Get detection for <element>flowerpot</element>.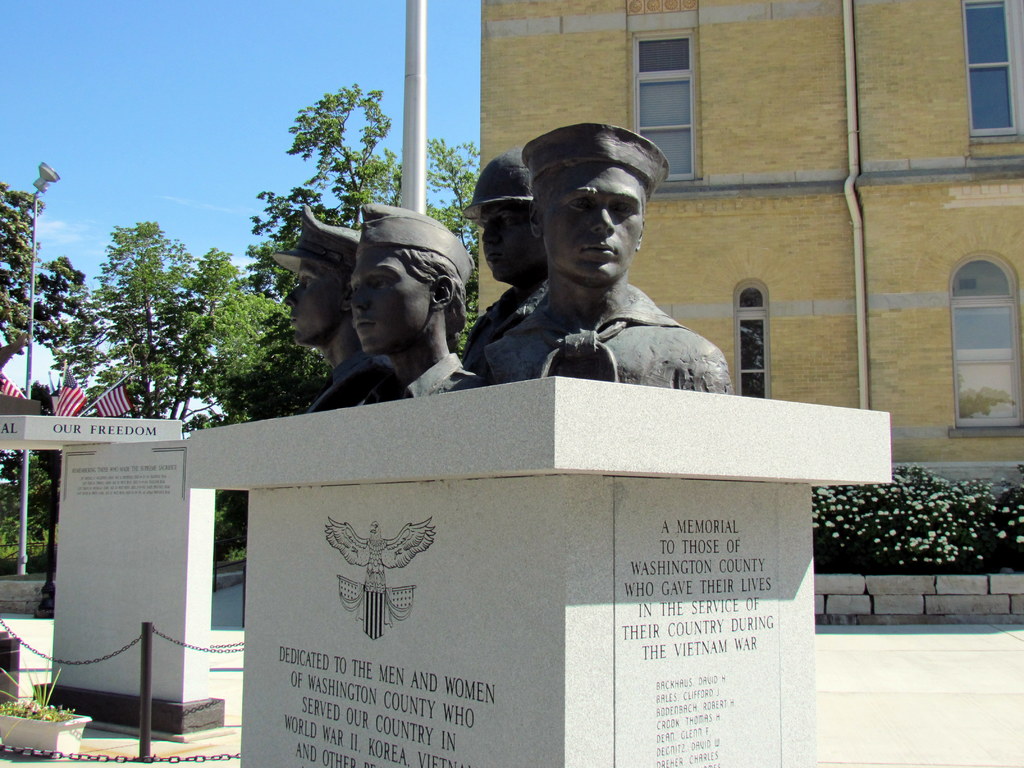
Detection: (0, 701, 92, 753).
